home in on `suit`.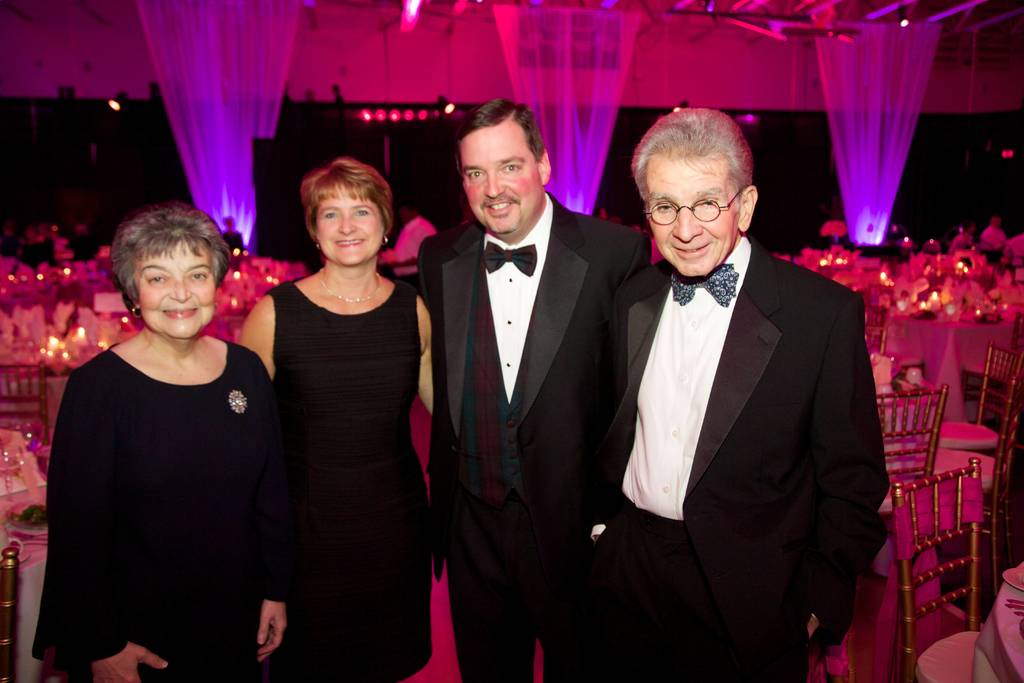
Homed in at 585:128:891:676.
